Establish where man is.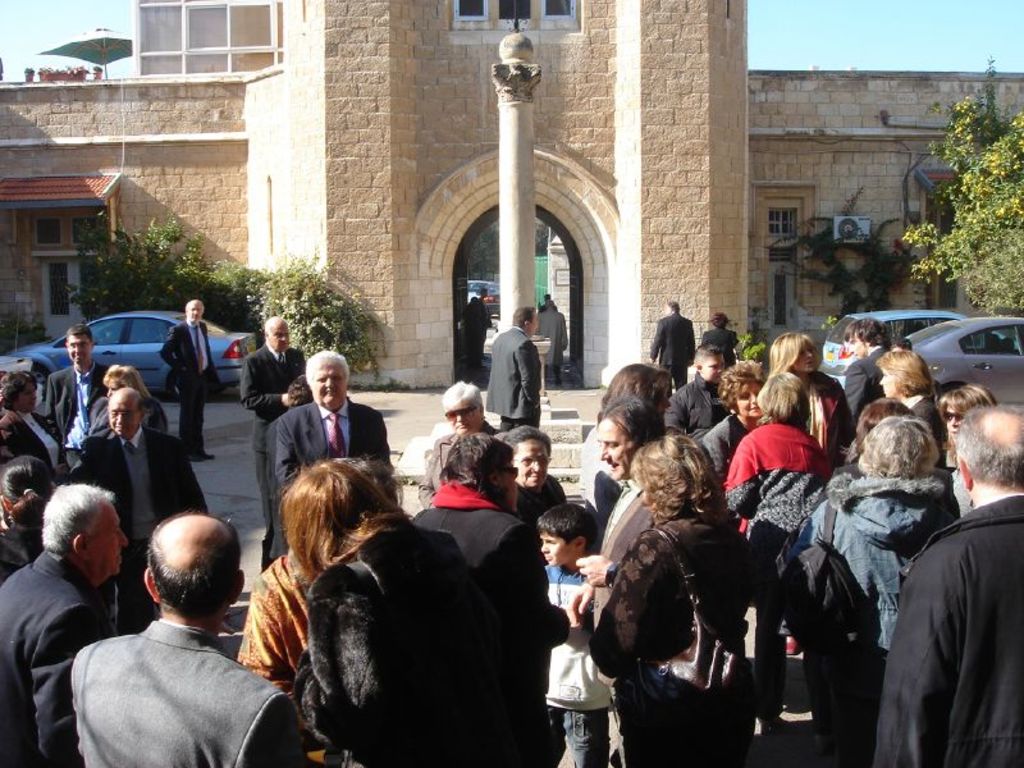
Established at (275, 351, 397, 554).
